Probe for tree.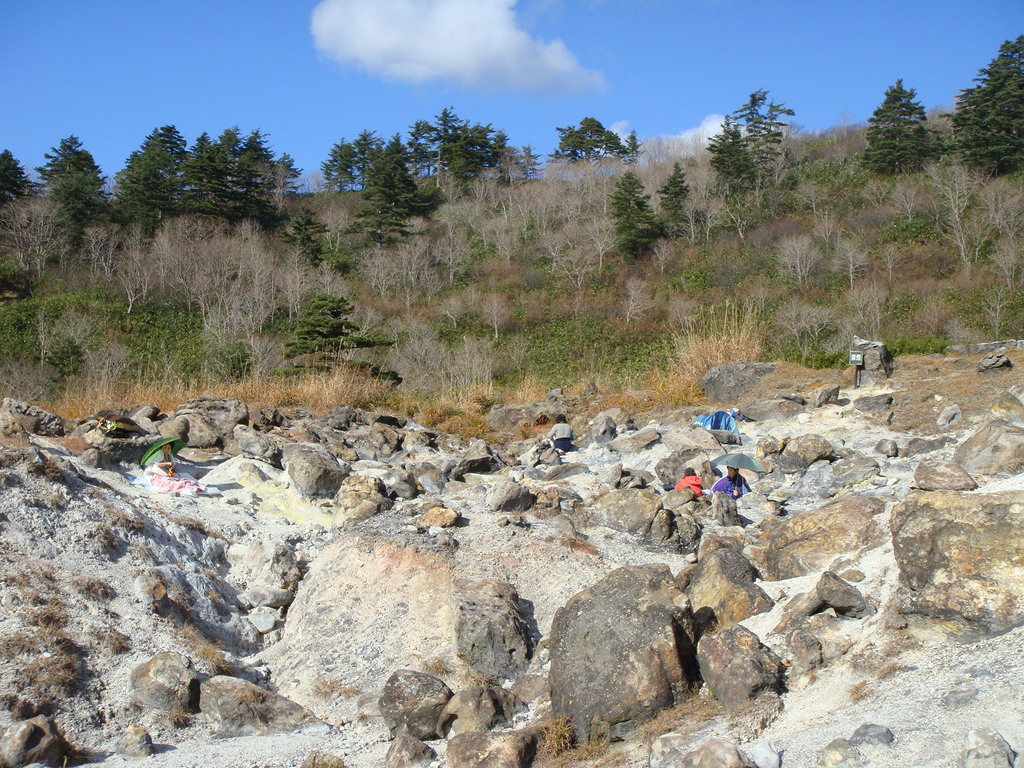
Probe result: x1=979 y1=35 x2=1023 y2=172.
